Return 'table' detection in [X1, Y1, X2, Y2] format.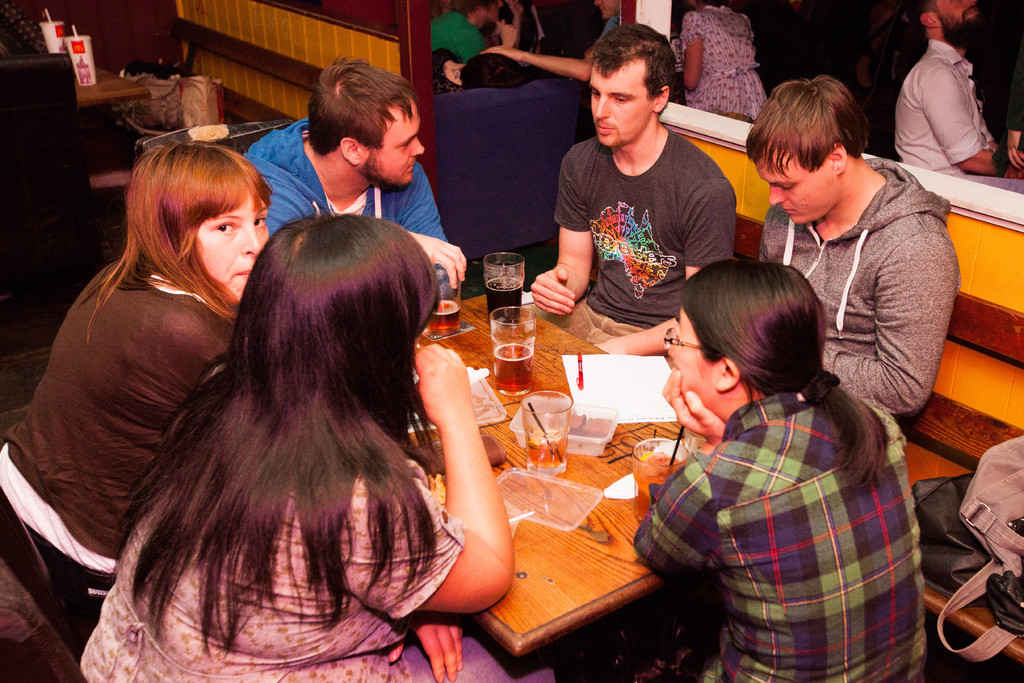
[450, 324, 722, 682].
